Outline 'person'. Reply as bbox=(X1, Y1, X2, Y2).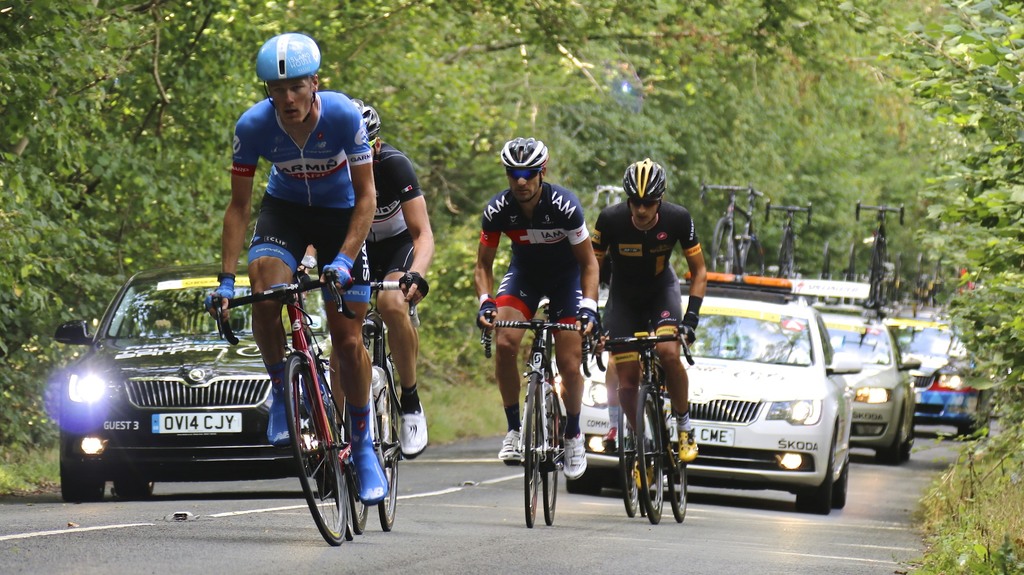
bbox=(301, 82, 440, 462).
